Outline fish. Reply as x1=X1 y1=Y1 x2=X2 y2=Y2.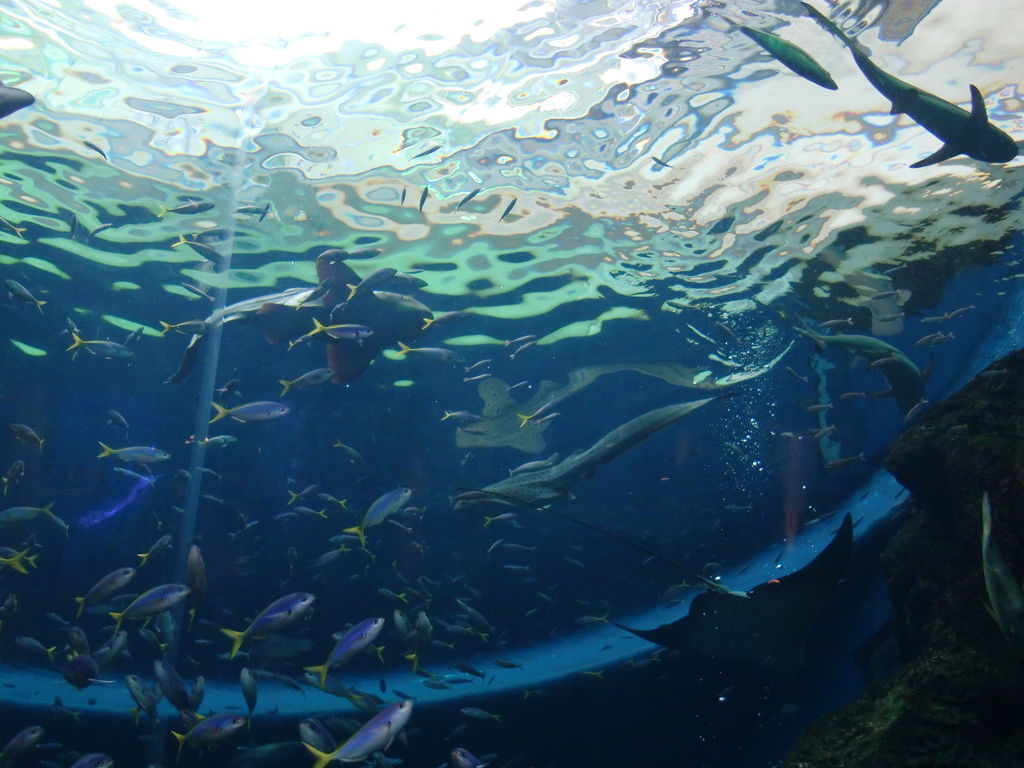
x1=852 y1=26 x2=1018 y2=173.
